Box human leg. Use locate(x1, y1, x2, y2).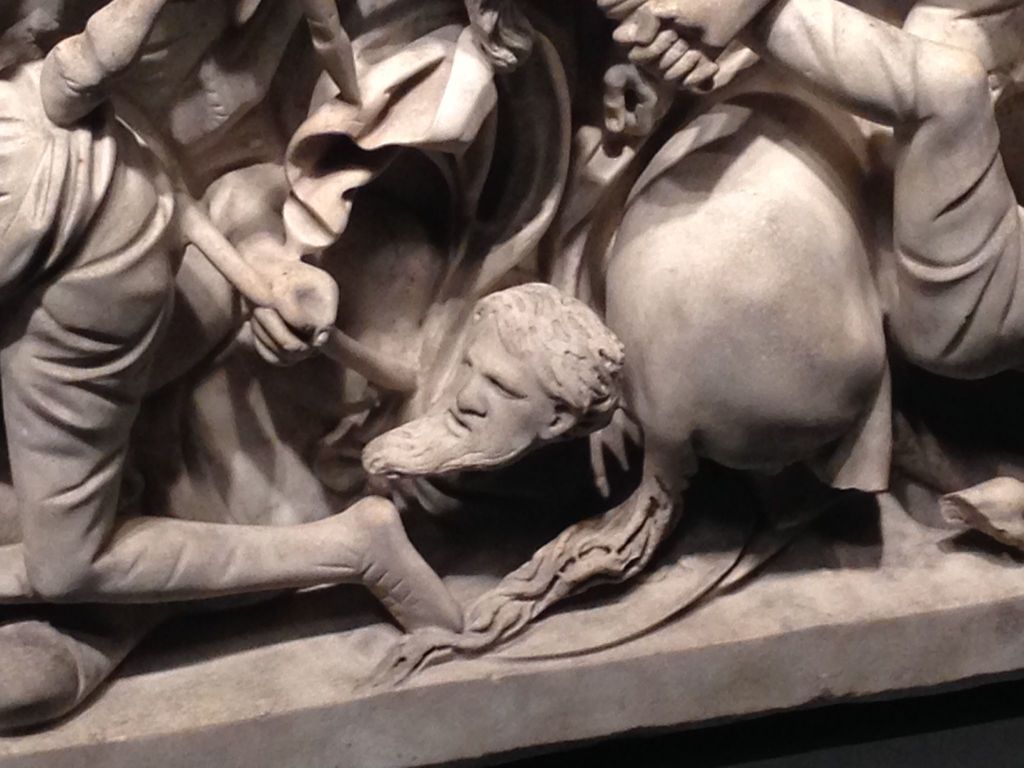
locate(727, 0, 1023, 376).
